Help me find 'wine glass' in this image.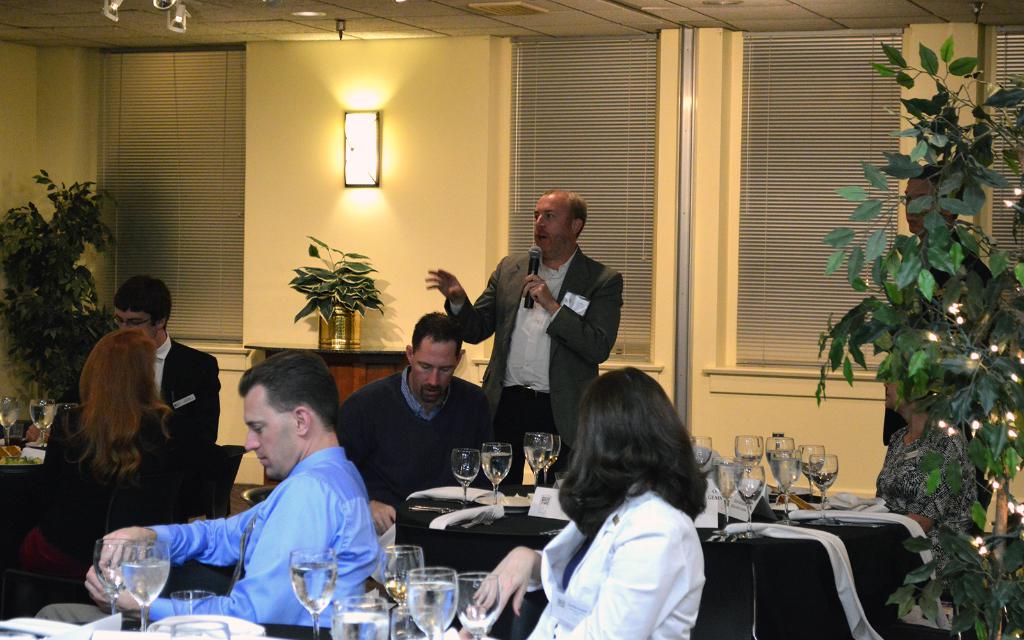
Found it: x1=524, y1=431, x2=550, y2=491.
